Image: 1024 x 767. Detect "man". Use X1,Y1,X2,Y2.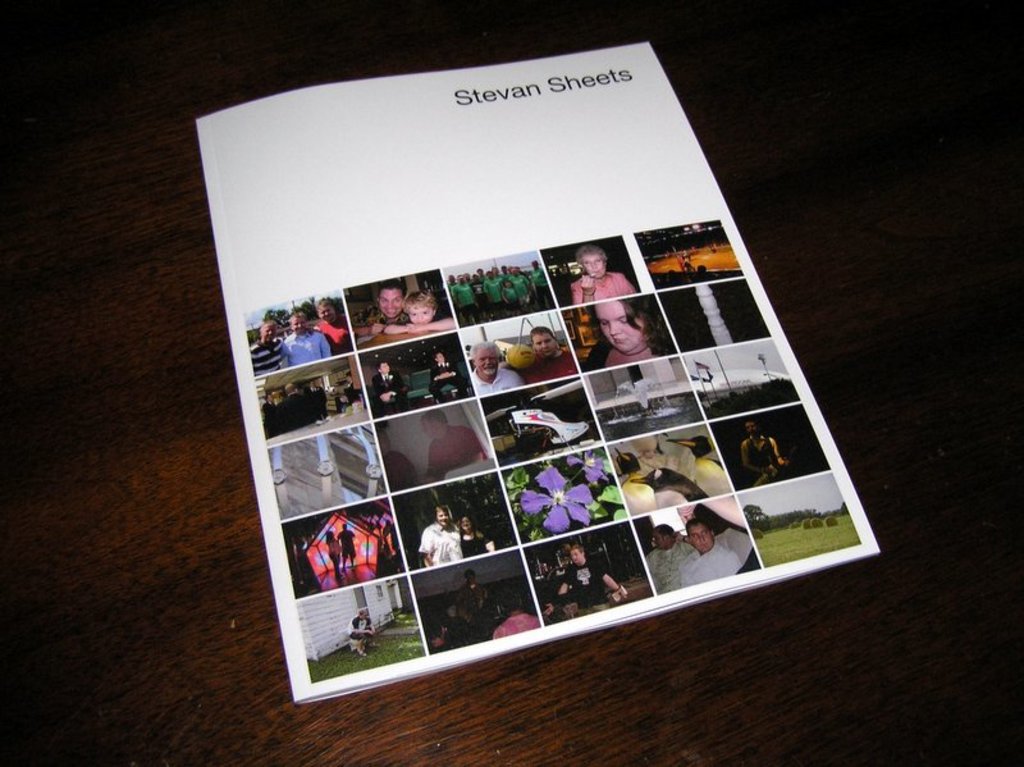
280,307,328,371.
